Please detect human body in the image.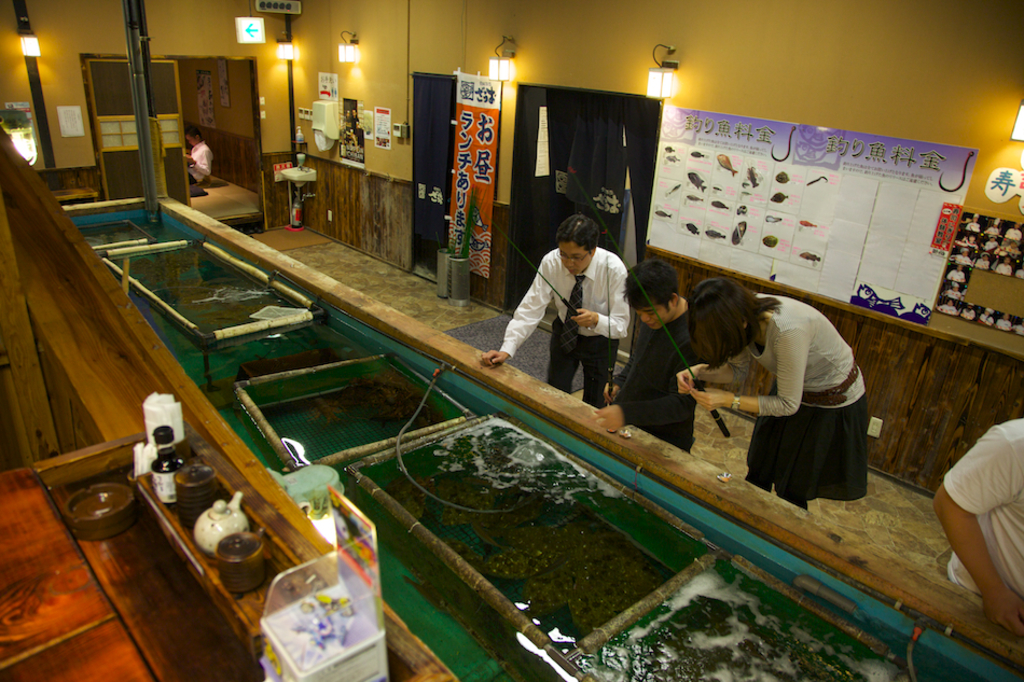
183/126/215/193.
